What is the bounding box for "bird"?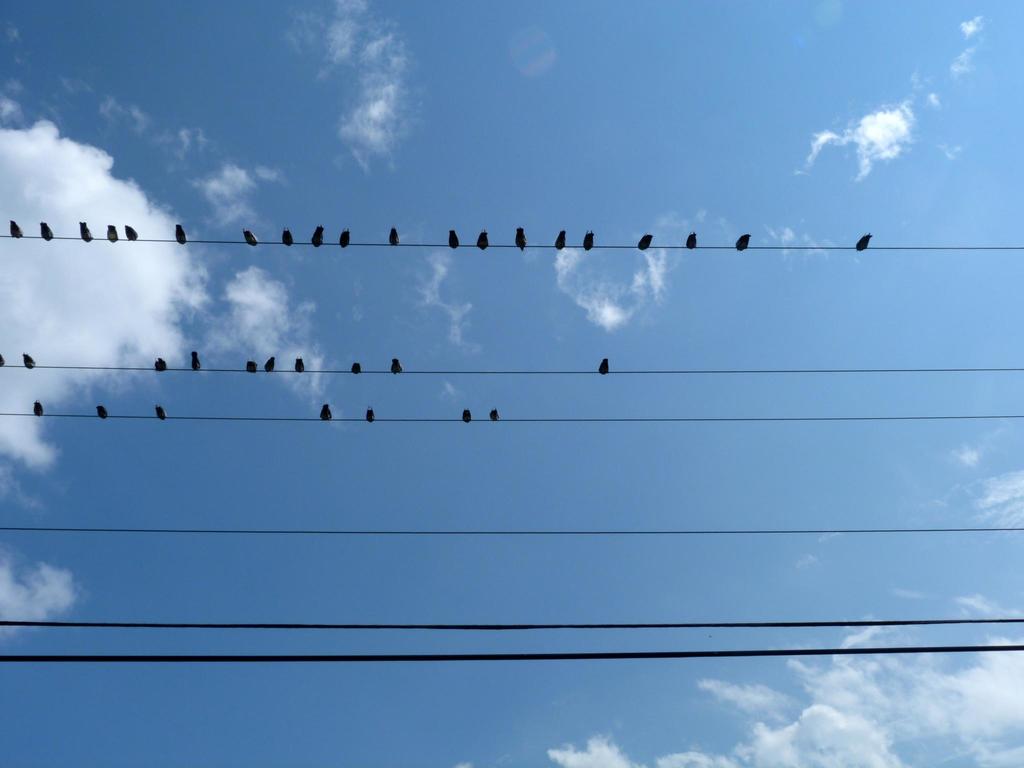
293 358 304 374.
